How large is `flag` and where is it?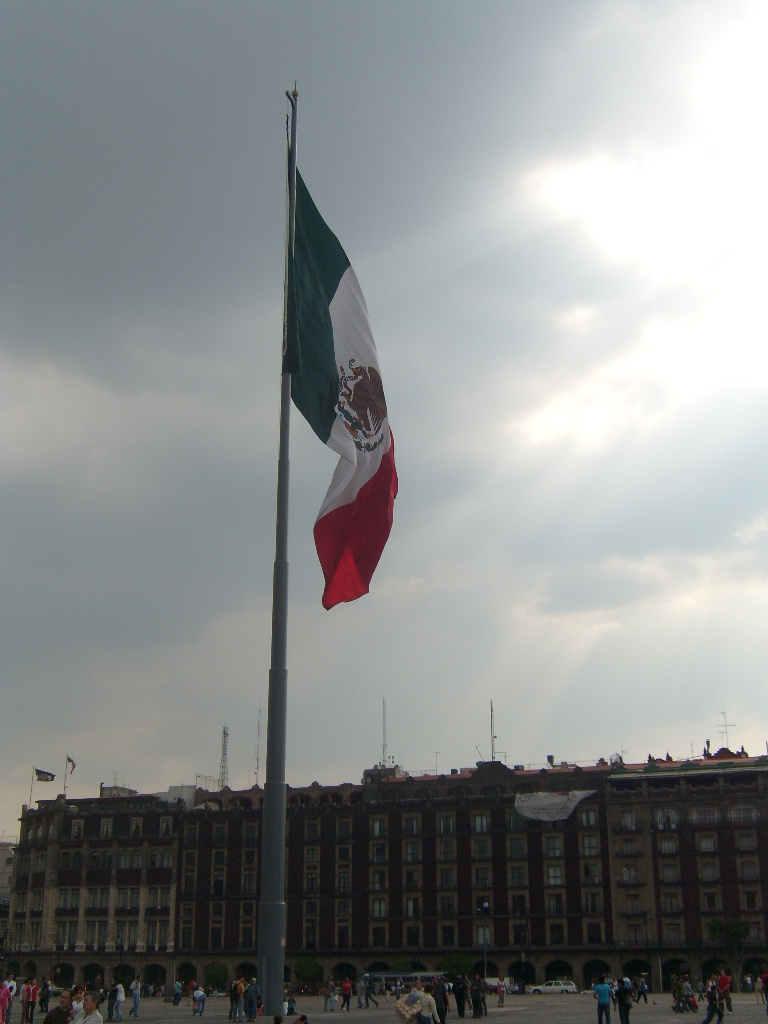
Bounding box: <bbox>288, 154, 396, 613</bbox>.
